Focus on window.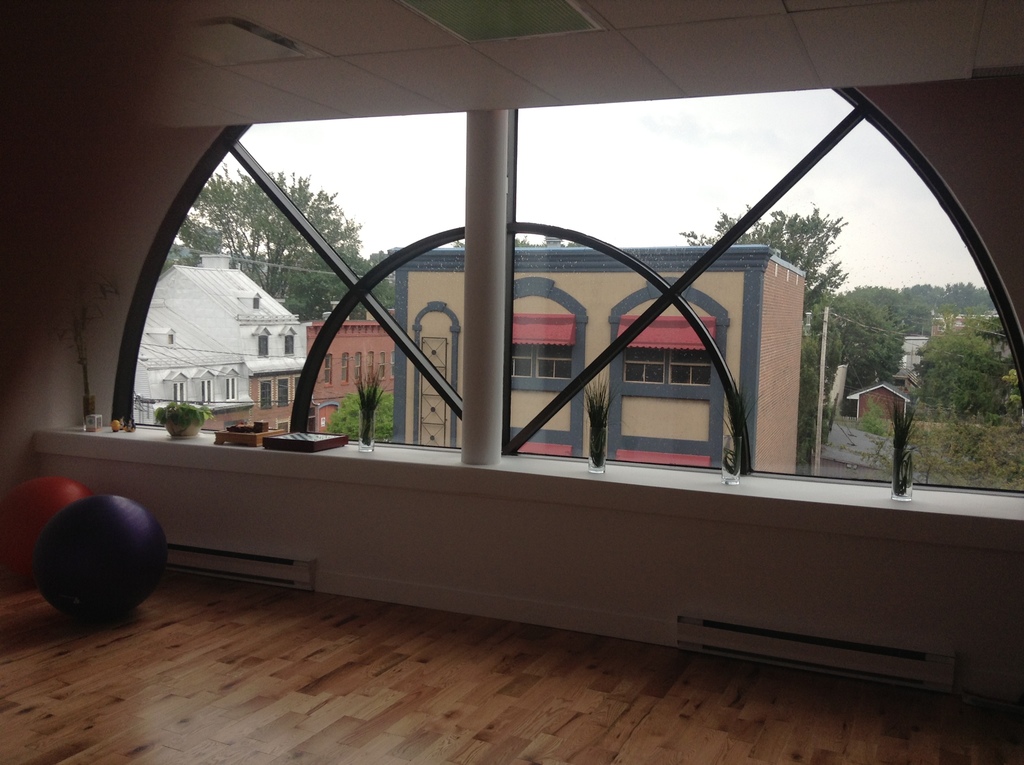
Focused at 626,346,667,383.
